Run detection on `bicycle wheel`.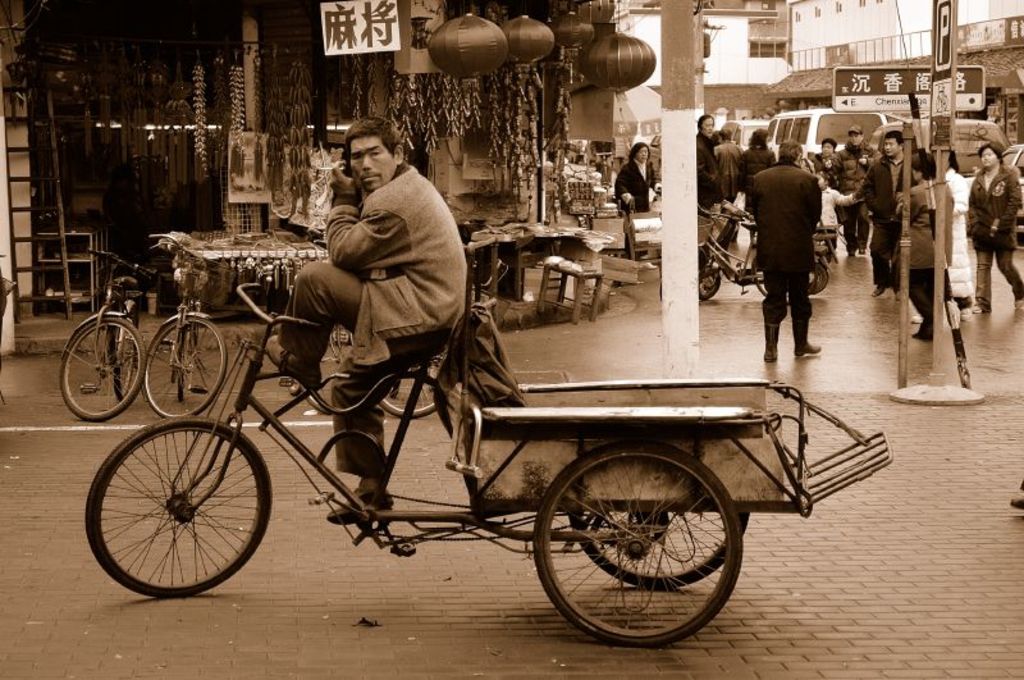
Result: x1=306, y1=323, x2=385, y2=417.
